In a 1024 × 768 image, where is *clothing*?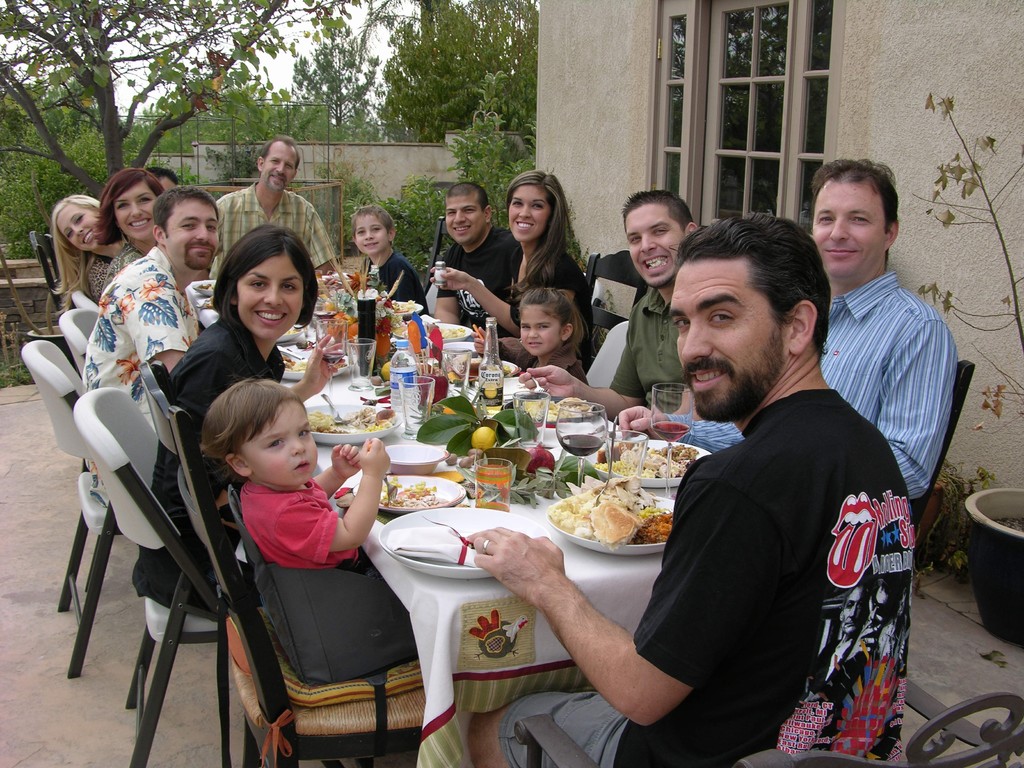
x1=74 y1=246 x2=202 y2=512.
